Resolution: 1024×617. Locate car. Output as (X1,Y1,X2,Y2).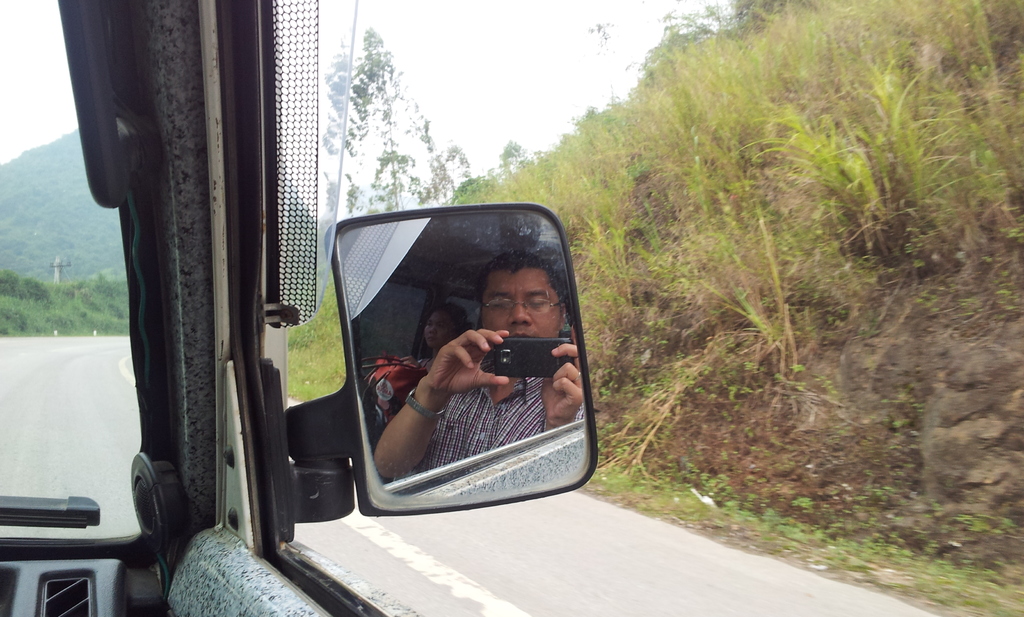
(0,0,598,616).
